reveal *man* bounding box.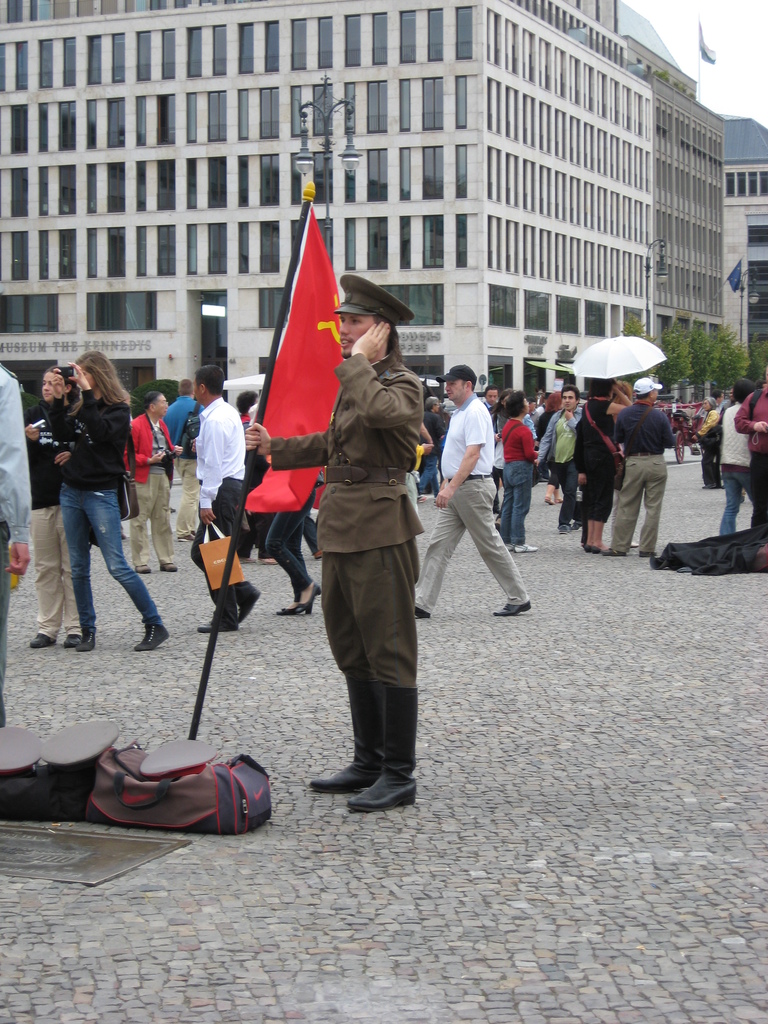
Revealed: 161, 379, 207, 538.
